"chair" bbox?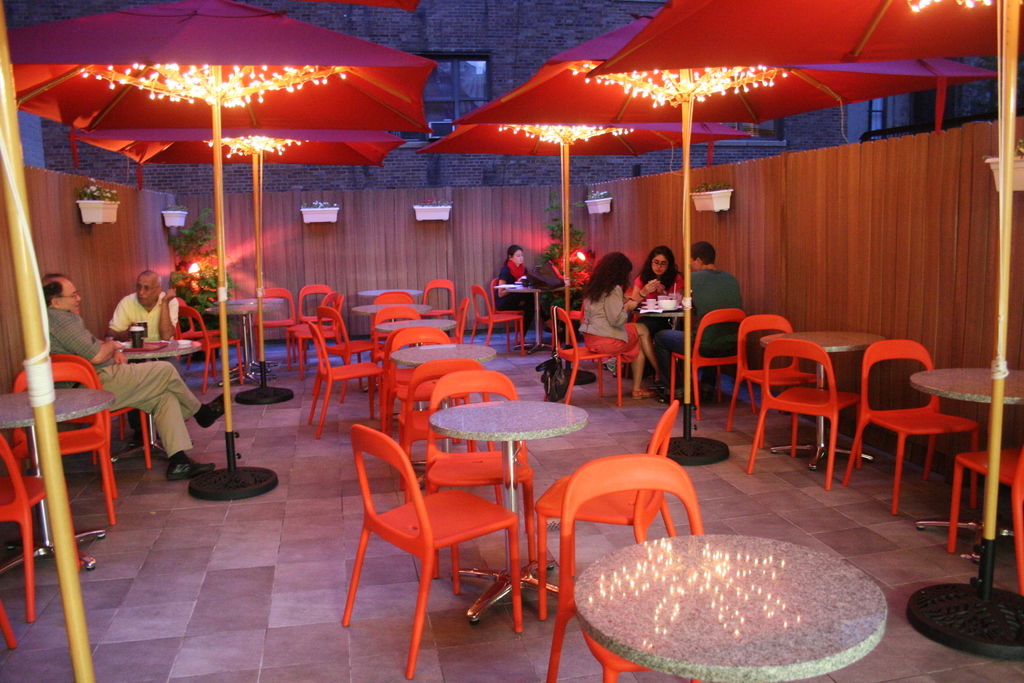
rect(26, 353, 150, 471)
